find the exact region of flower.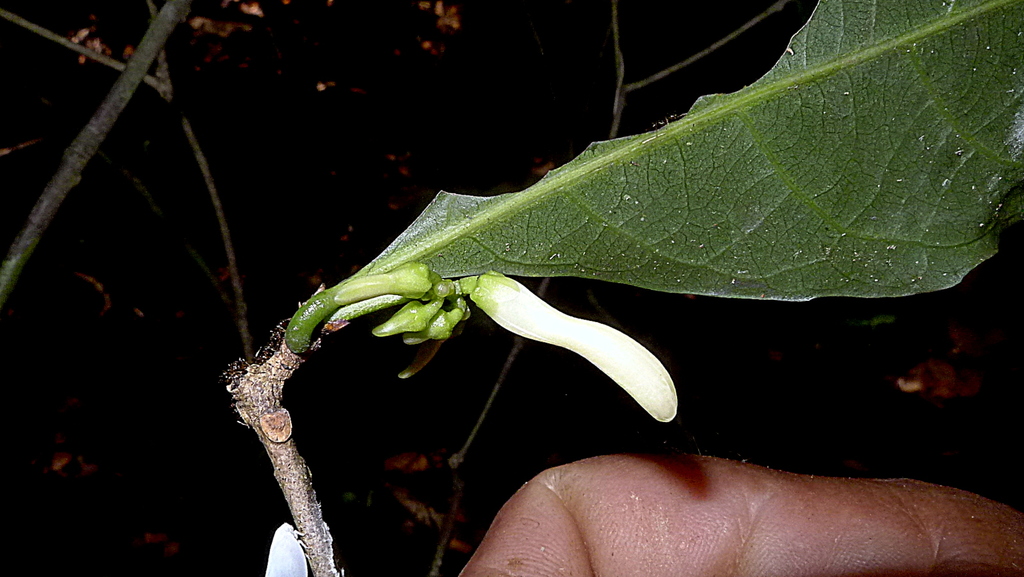
Exact region: (479,270,673,417).
